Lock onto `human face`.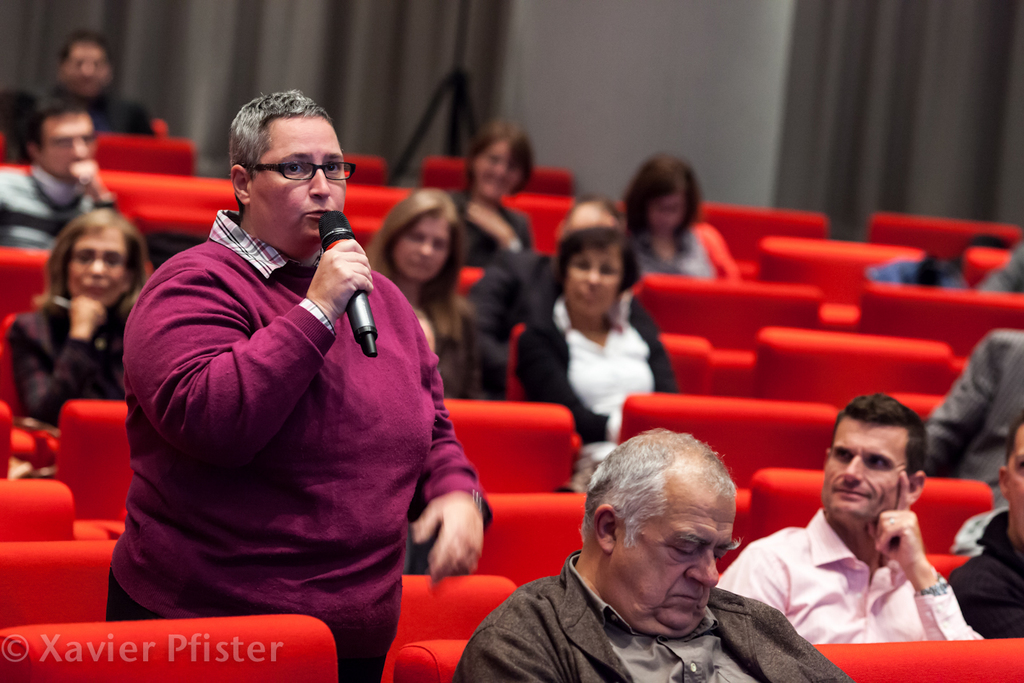
Locked: region(249, 116, 347, 246).
